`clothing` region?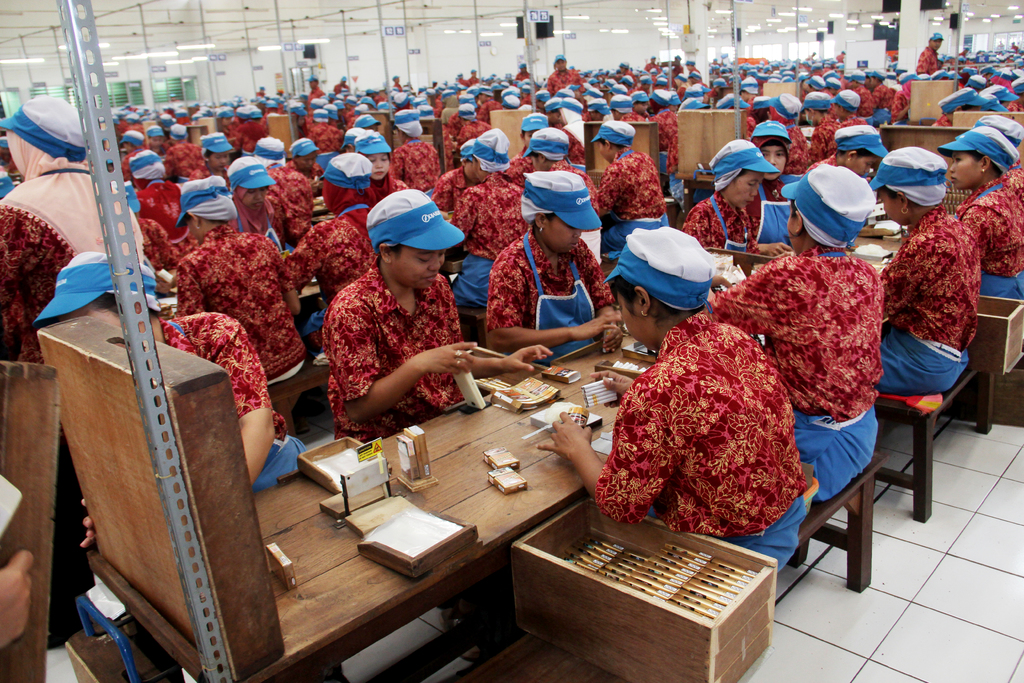
left=625, top=70, right=635, bottom=90
